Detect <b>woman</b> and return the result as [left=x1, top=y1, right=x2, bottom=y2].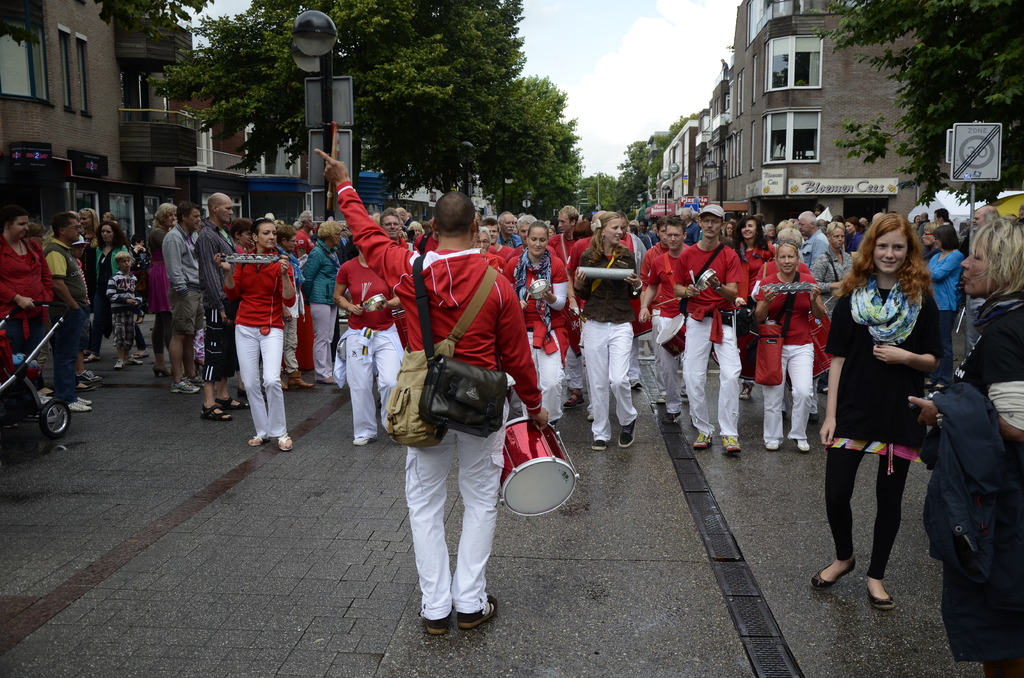
[left=0, top=204, right=54, bottom=395].
